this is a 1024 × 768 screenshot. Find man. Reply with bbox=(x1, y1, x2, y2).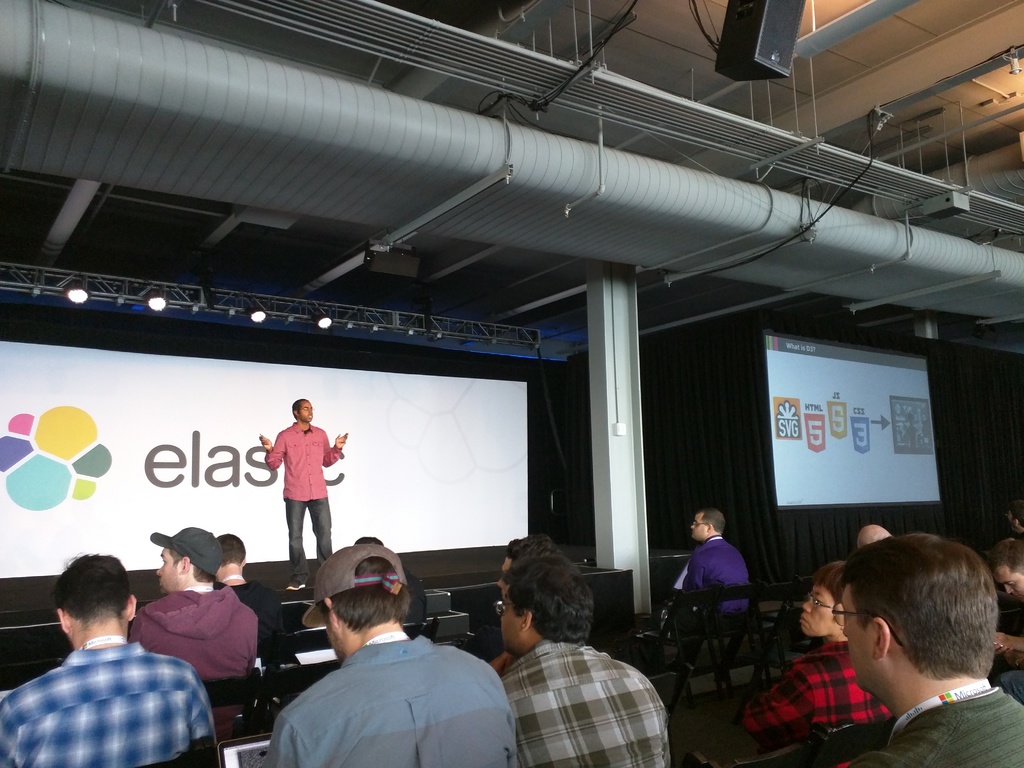
bbox=(259, 543, 518, 767).
